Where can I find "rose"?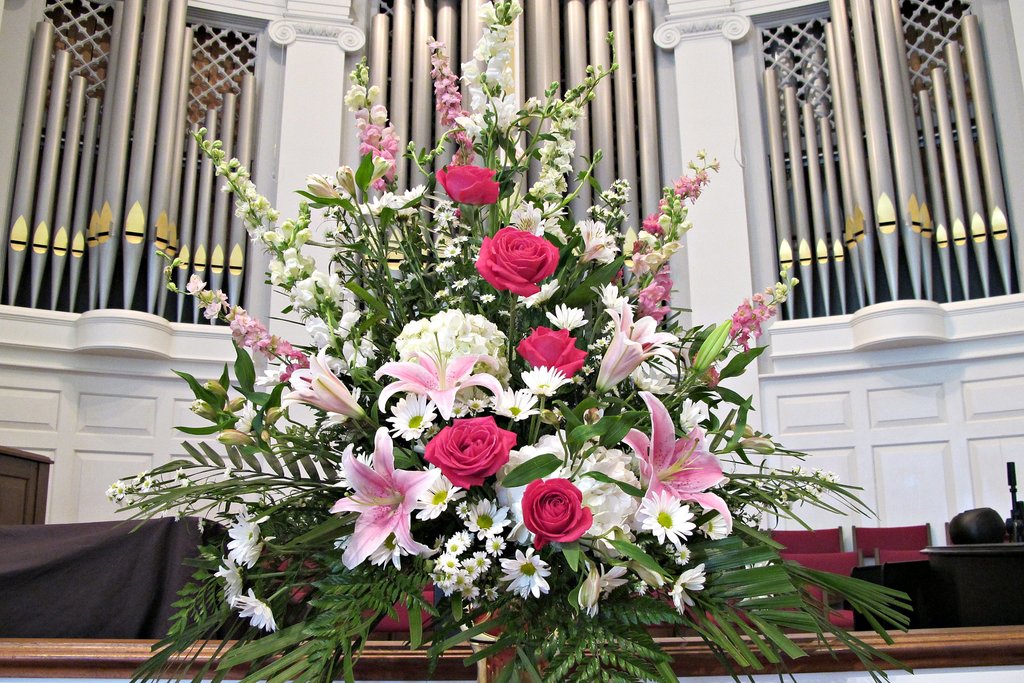
You can find it at BBox(436, 165, 502, 209).
